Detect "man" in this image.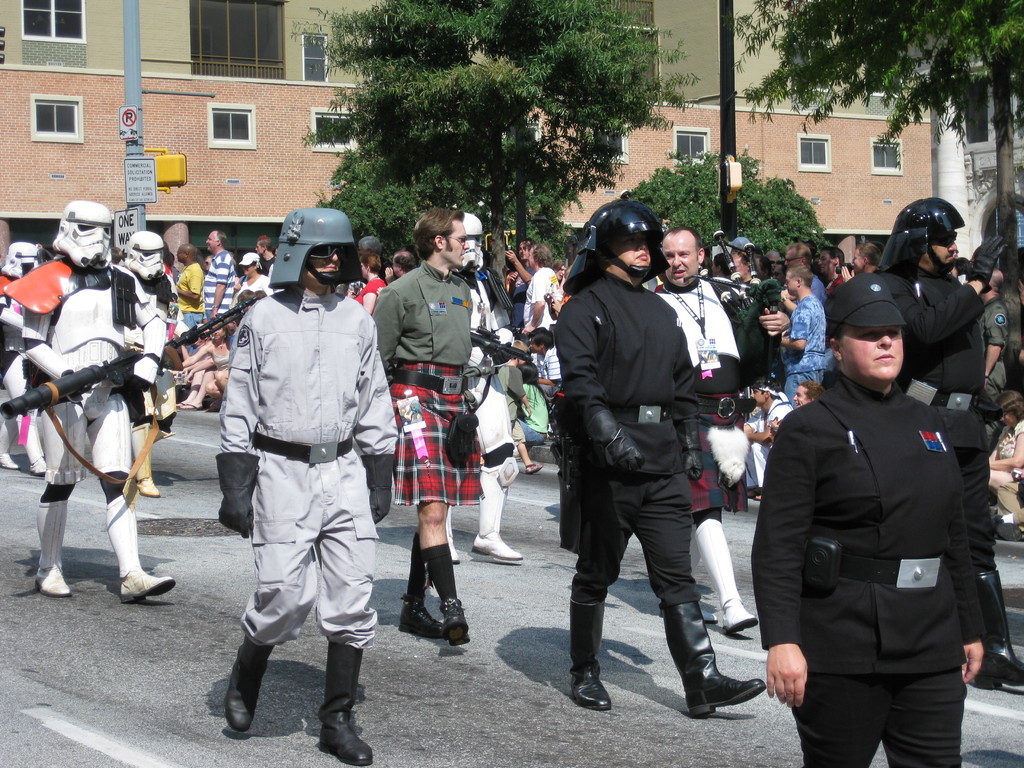
Detection: detection(813, 244, 844, 291).
